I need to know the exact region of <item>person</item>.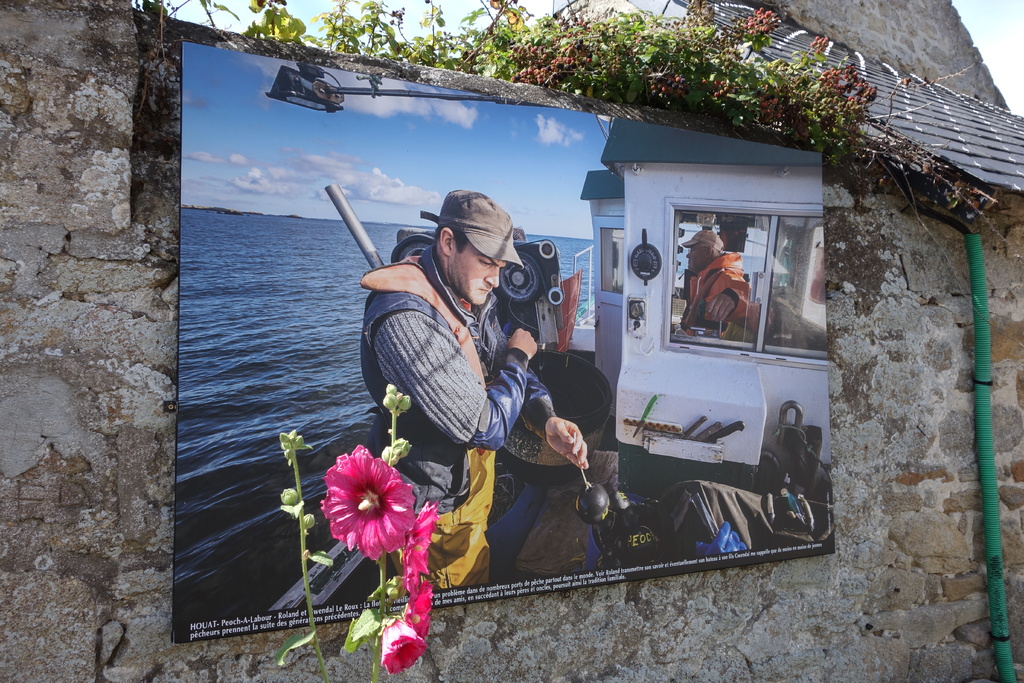
Region: pyautogui.locateOnScreen(682, 226, 764, 343).
